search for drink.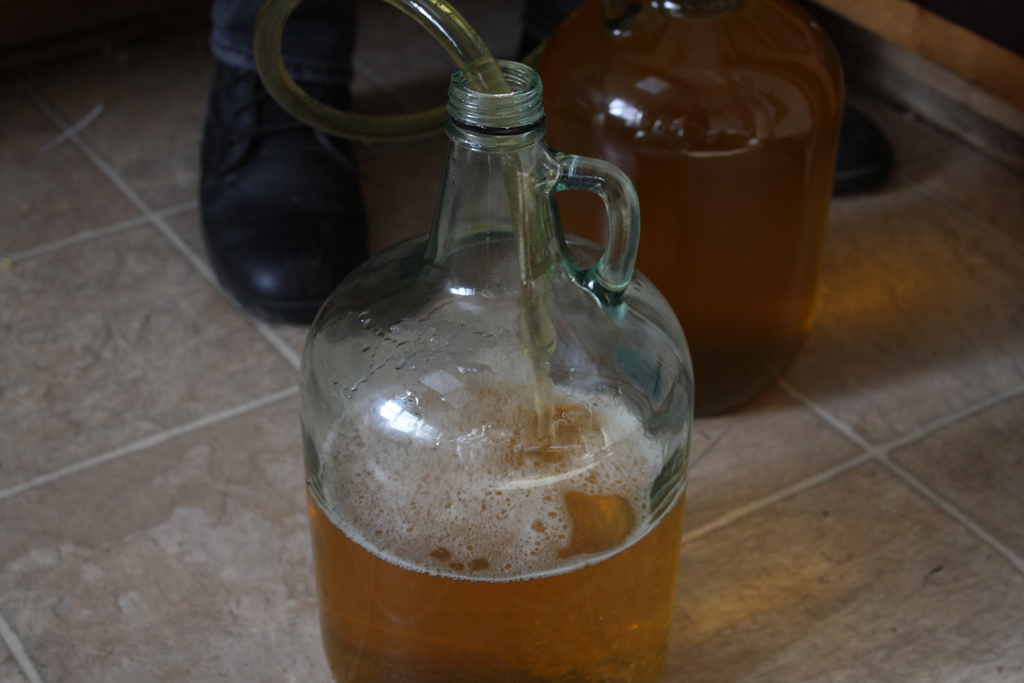
Found at crop(568, 13, 849, 409).
